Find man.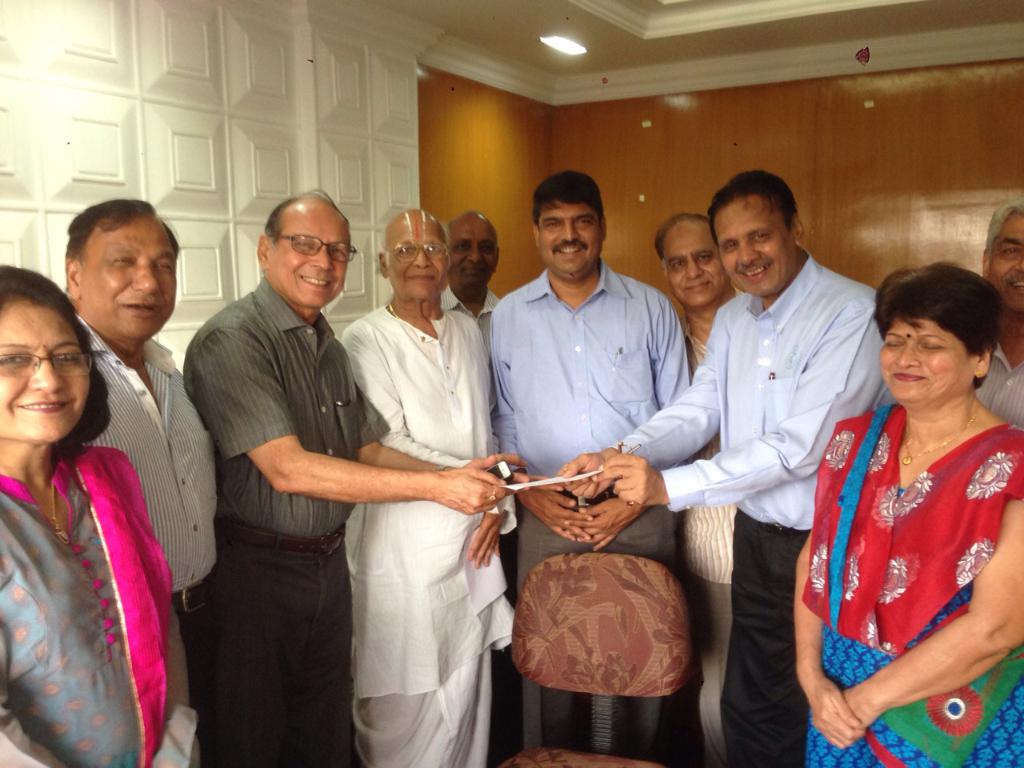
crop(485, 167, 709, 758).
